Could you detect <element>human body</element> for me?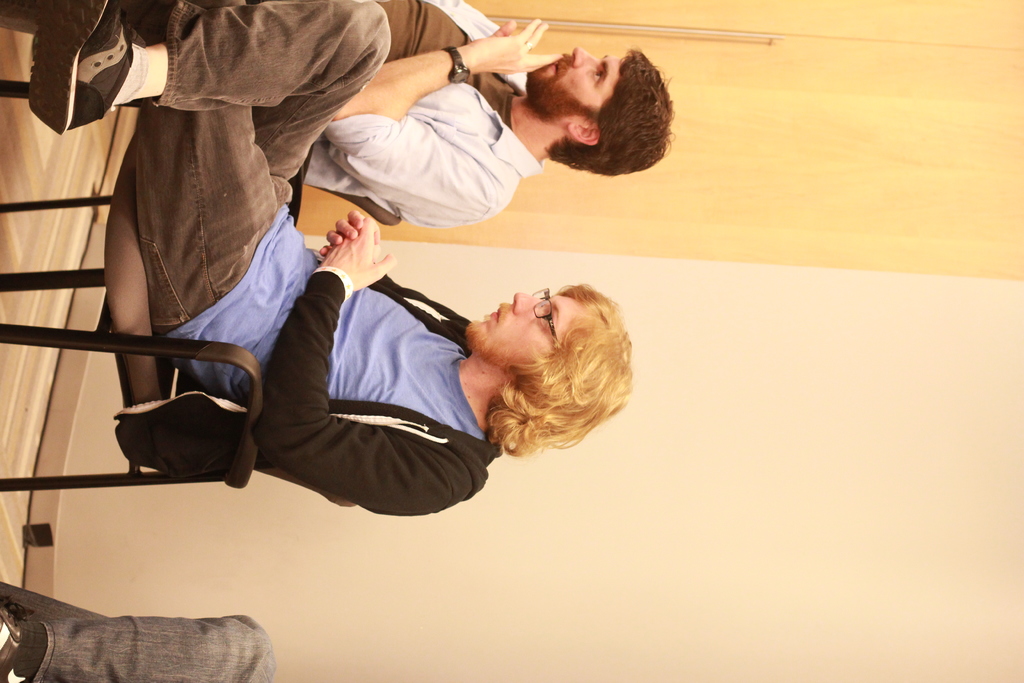
Detection result: 0, 576, 276, 682.
